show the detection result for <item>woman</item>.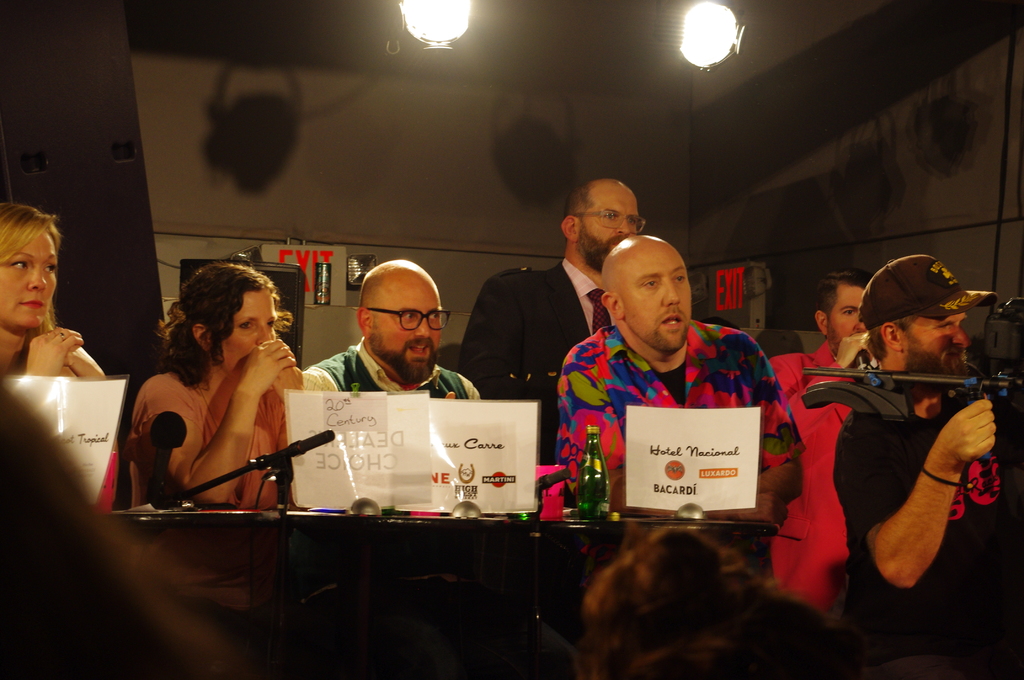
0,203,106,376.
